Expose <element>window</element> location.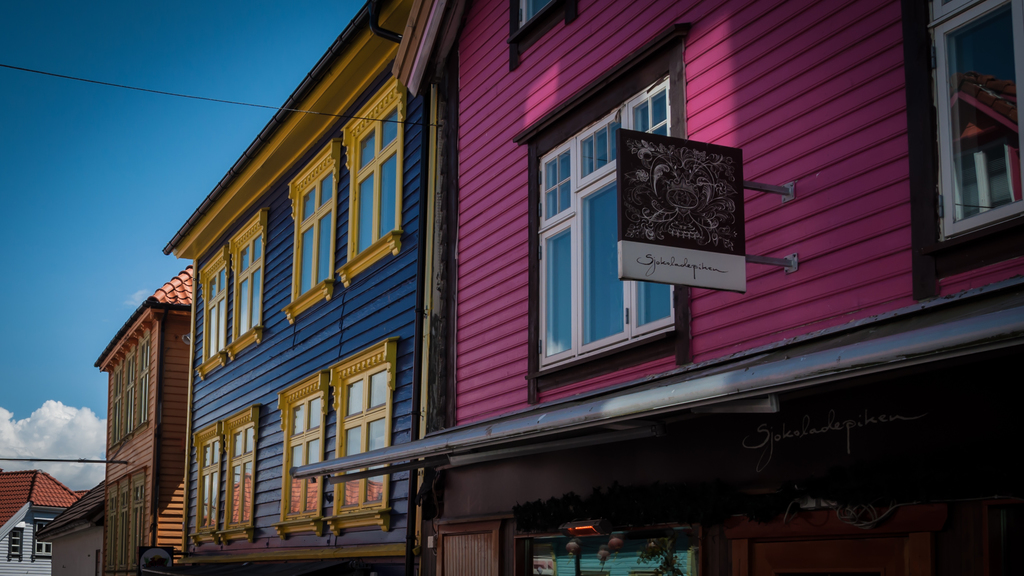
Exposed at bbox=[277, 371, 322, 523].
